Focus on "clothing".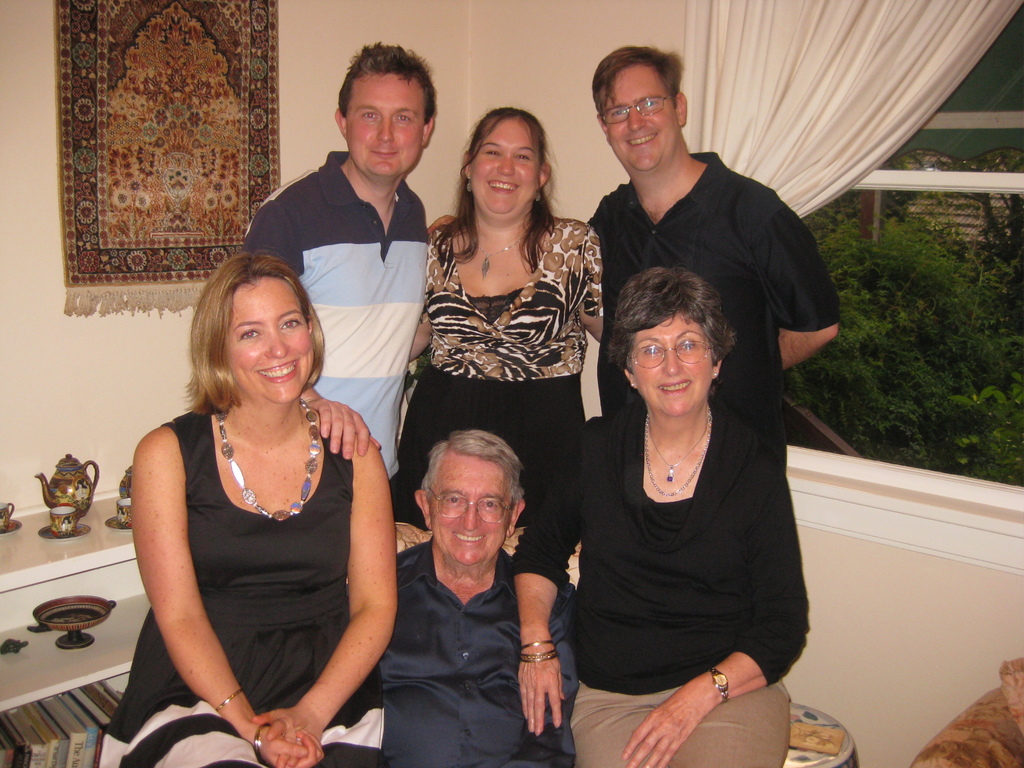
Focused at 586/147/842/472.
